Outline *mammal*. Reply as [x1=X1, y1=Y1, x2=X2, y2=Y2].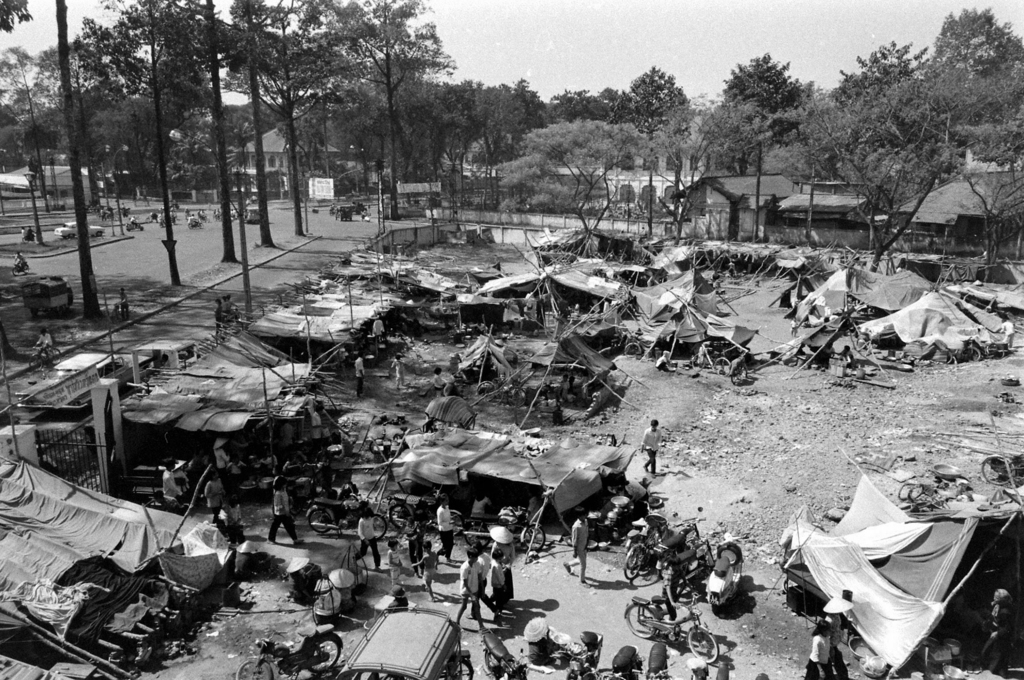
[x1=196, y1=211, x2=201, y2=220].
